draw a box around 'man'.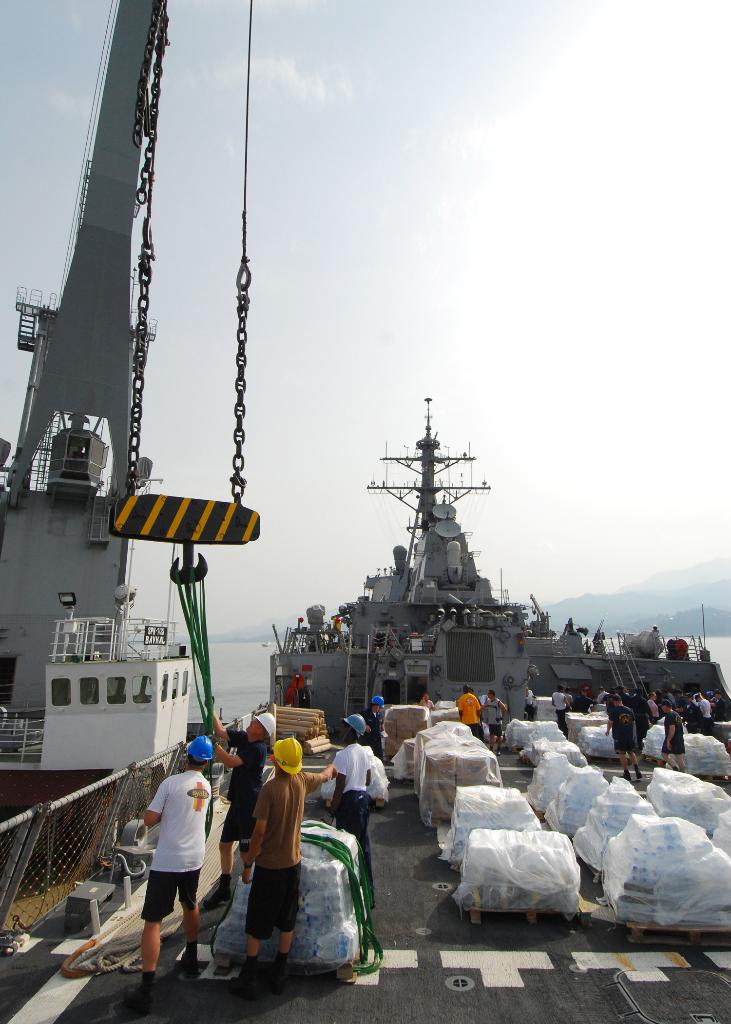
[left=360, top=693, right=388, bottom=763].
